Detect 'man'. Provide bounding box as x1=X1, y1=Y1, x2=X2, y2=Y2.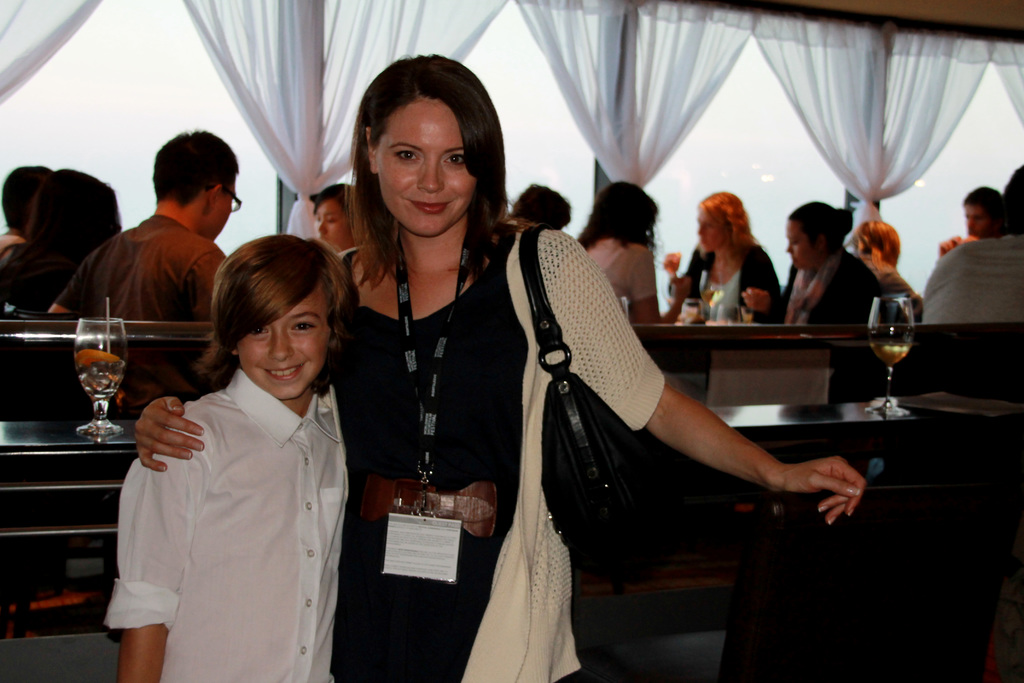
x1=48, y1=128, x2=240, y2=322.
